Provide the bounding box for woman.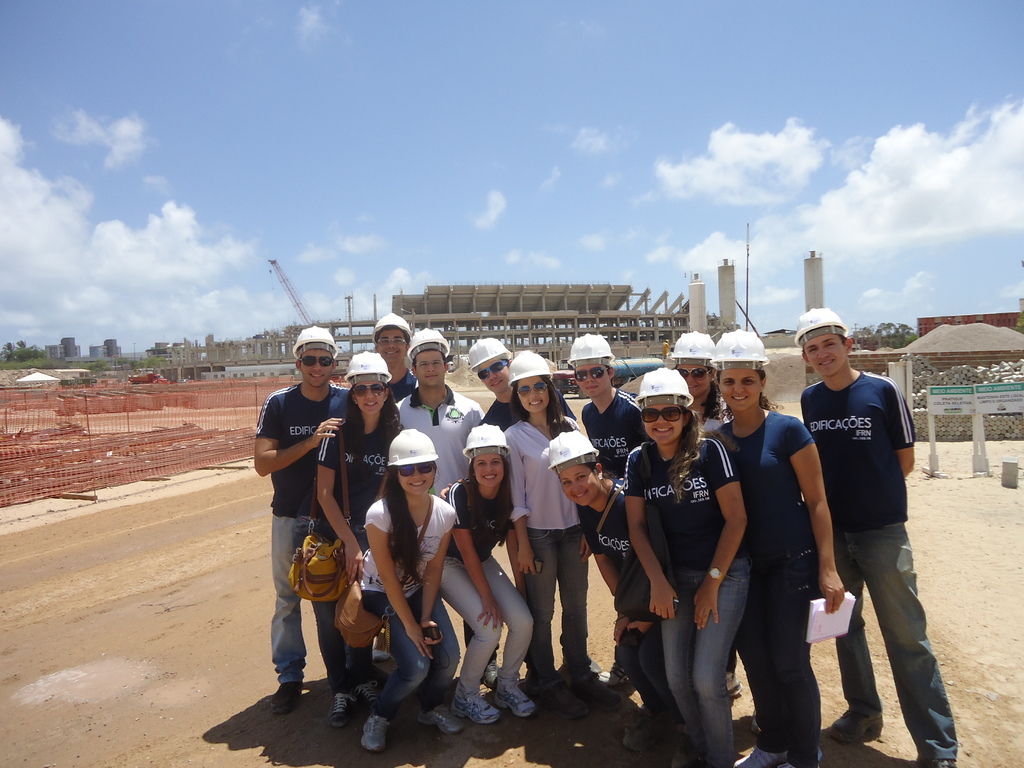
left=545, top=431, right=685, bottom=742.
